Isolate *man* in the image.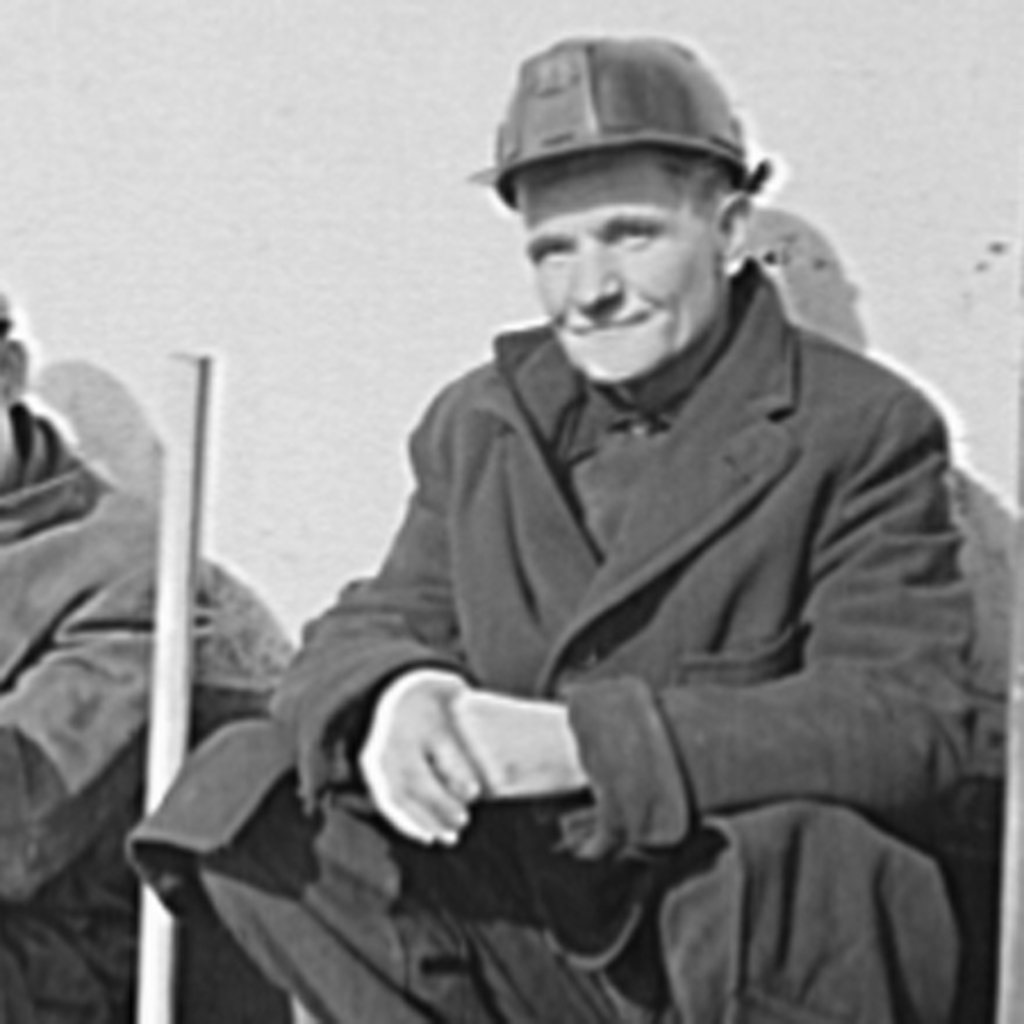
Isolated region: {"x1": 0, "y1": 291, "x2": 291, "y2": 1022}.
